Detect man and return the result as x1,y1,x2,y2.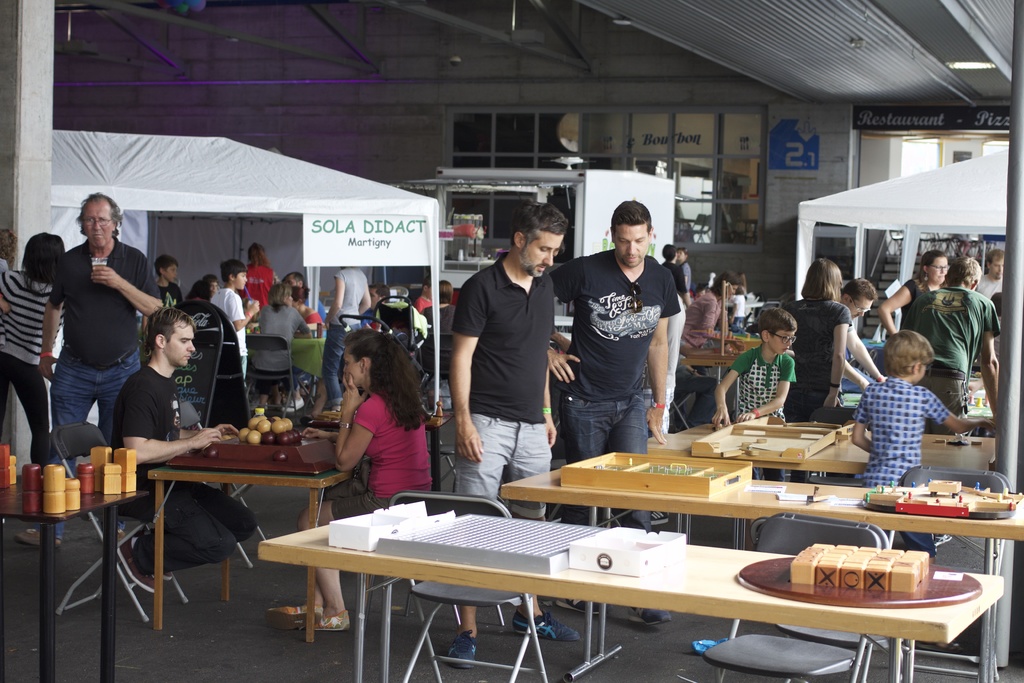
896,255,1002,440.
